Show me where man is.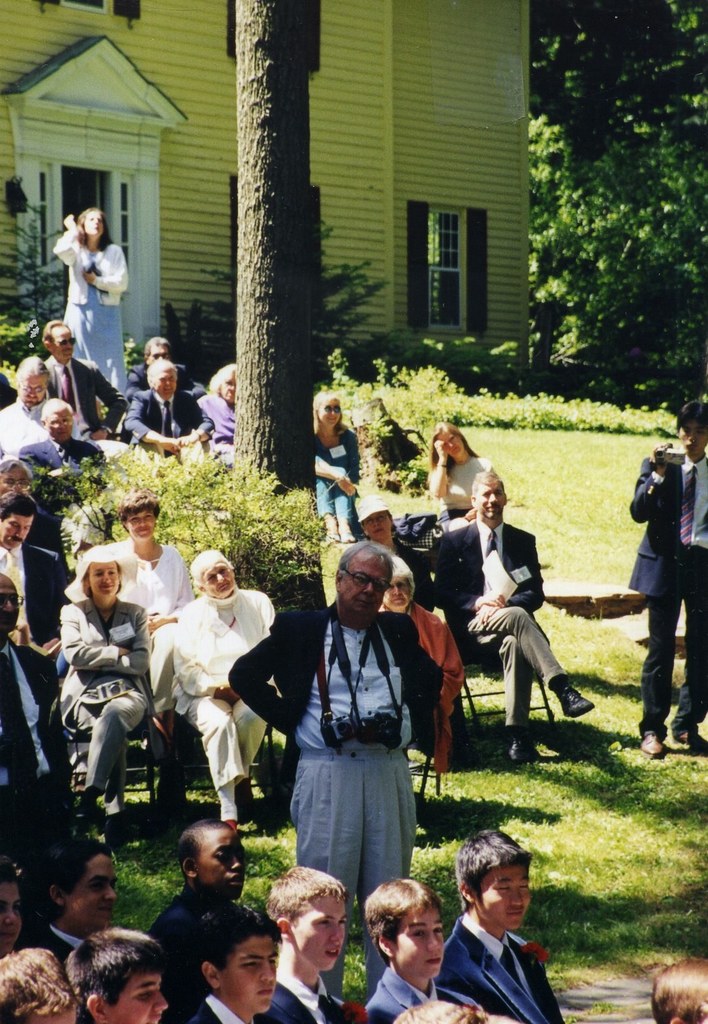
man is at bbox(0, 488, 75, 676).
